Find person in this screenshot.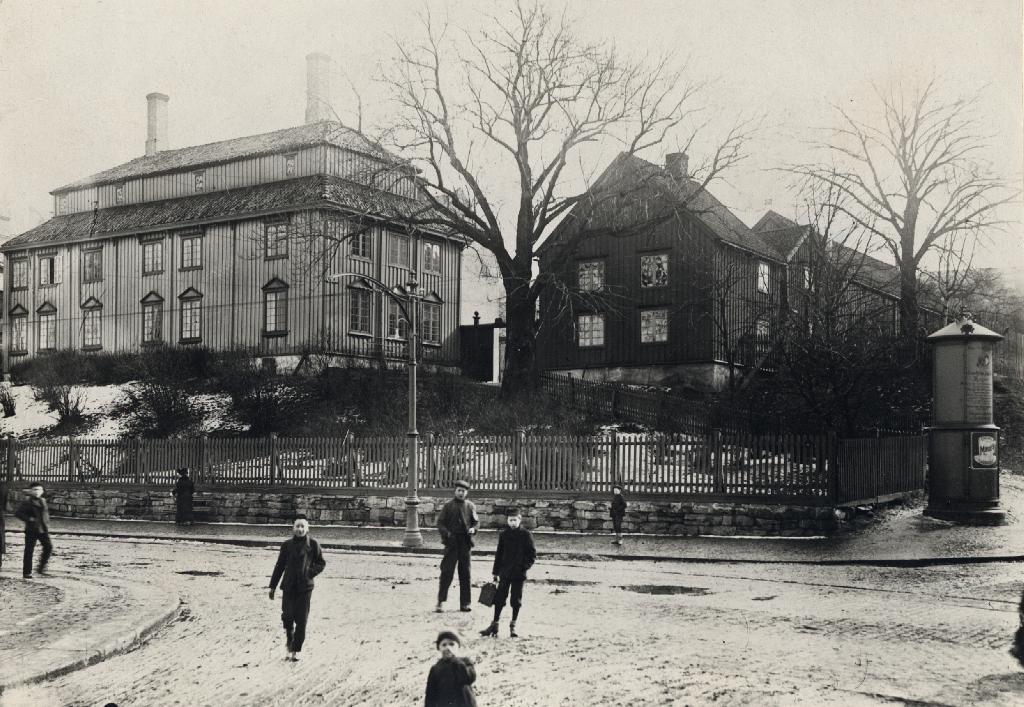
The bounding box for person is l=480, t=510, r=534, b=630.
